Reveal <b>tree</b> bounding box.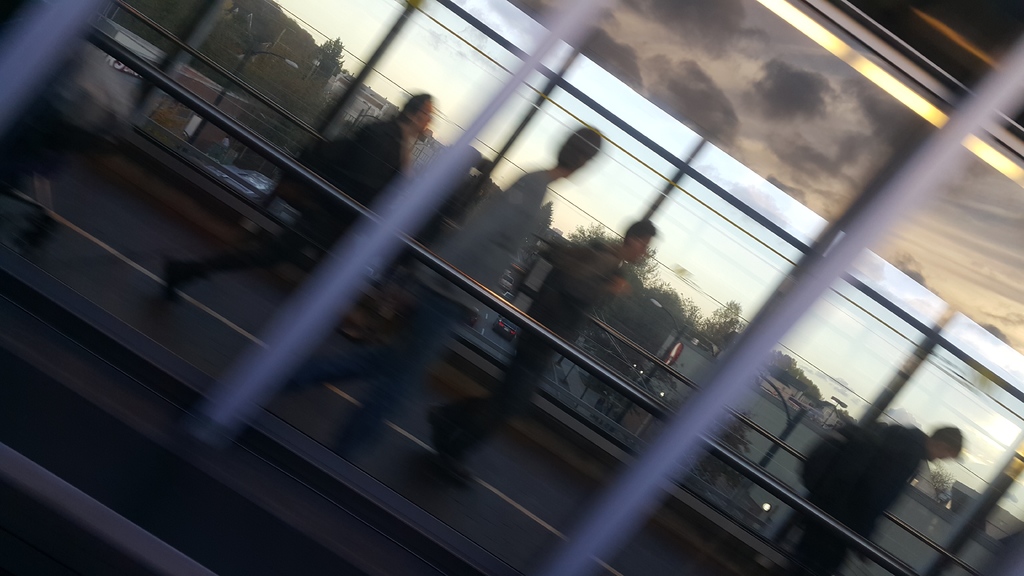
Revealed: left=929, top=463, right=956, bottom=506.
